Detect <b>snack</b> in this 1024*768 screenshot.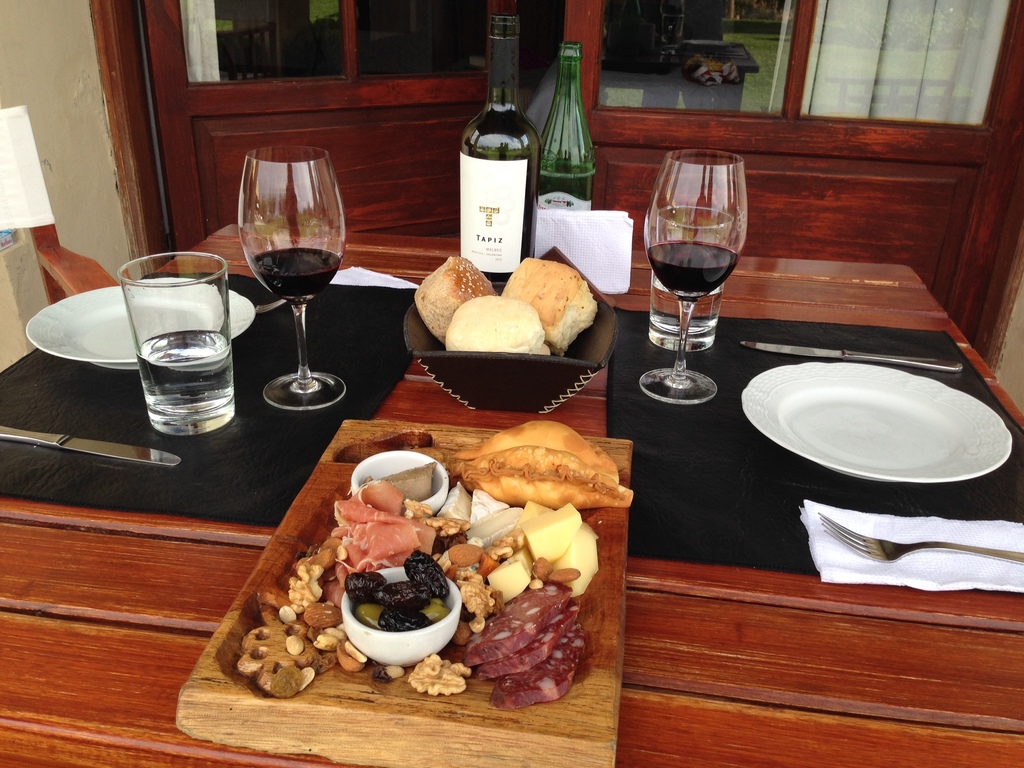
Detection: <region>425, 435, 625, 528</region>.
